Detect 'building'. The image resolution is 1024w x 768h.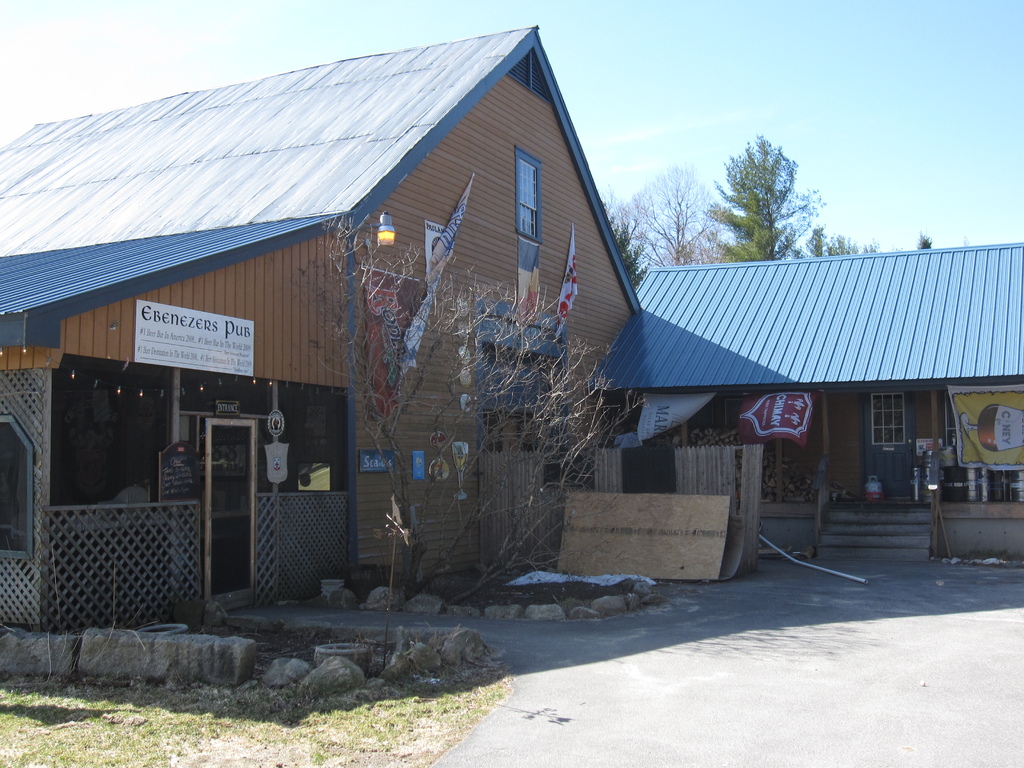
0,31,1023,636.
